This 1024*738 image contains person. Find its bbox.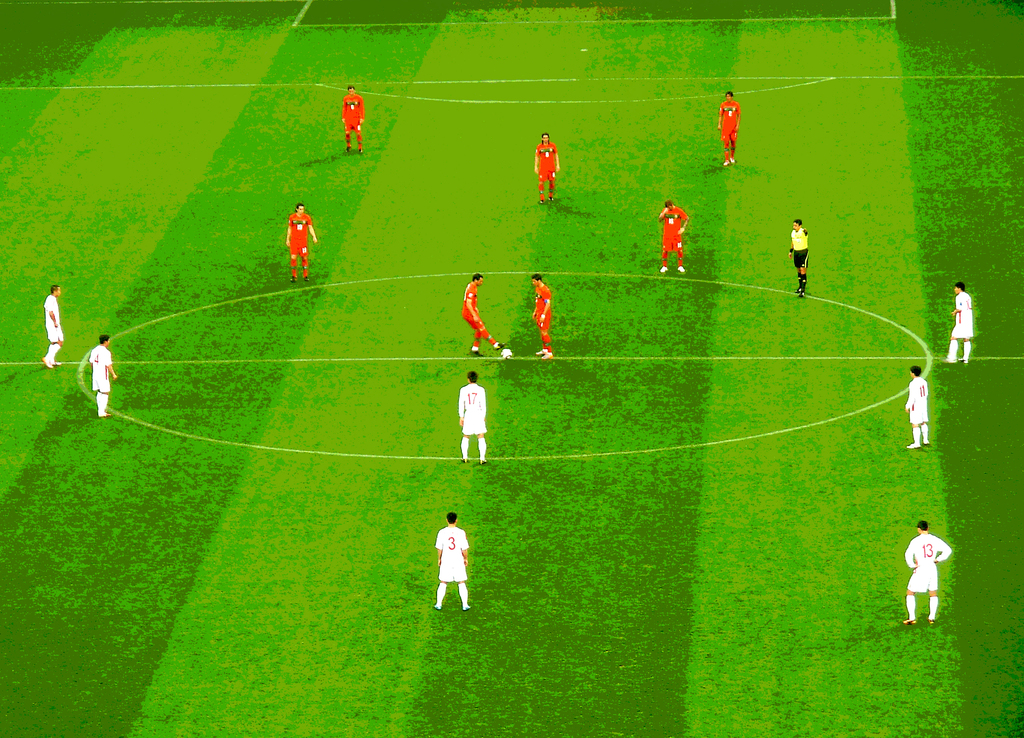
716 92 741 163.
